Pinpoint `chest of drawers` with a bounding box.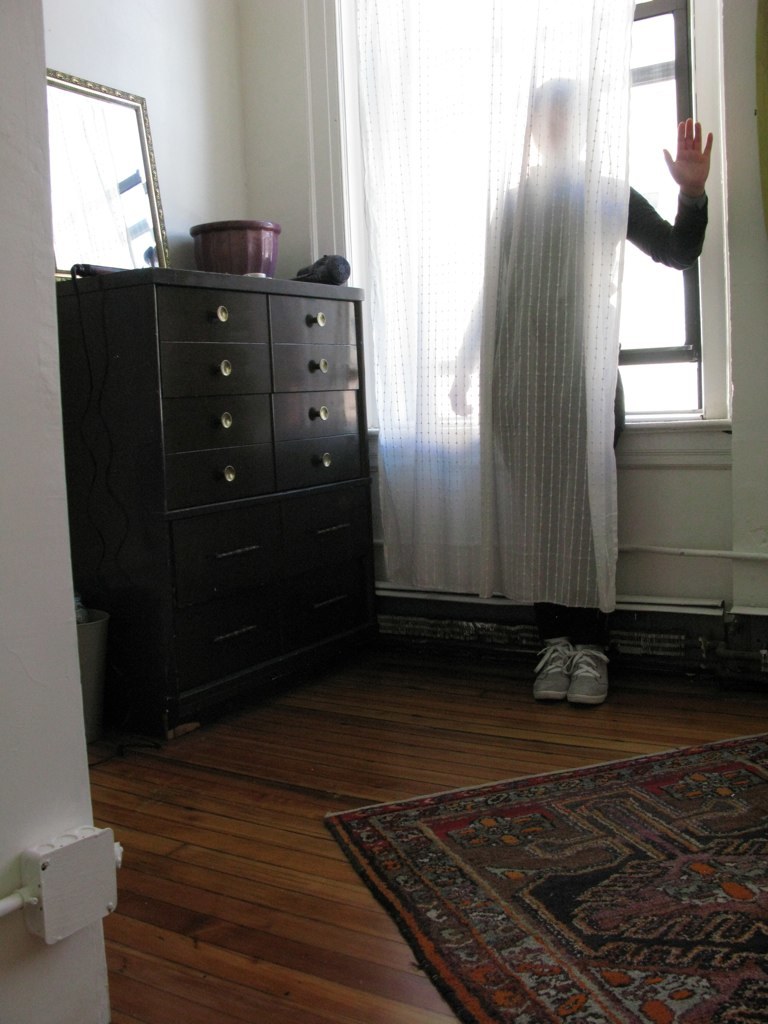
[54, 269, 370, 723].
